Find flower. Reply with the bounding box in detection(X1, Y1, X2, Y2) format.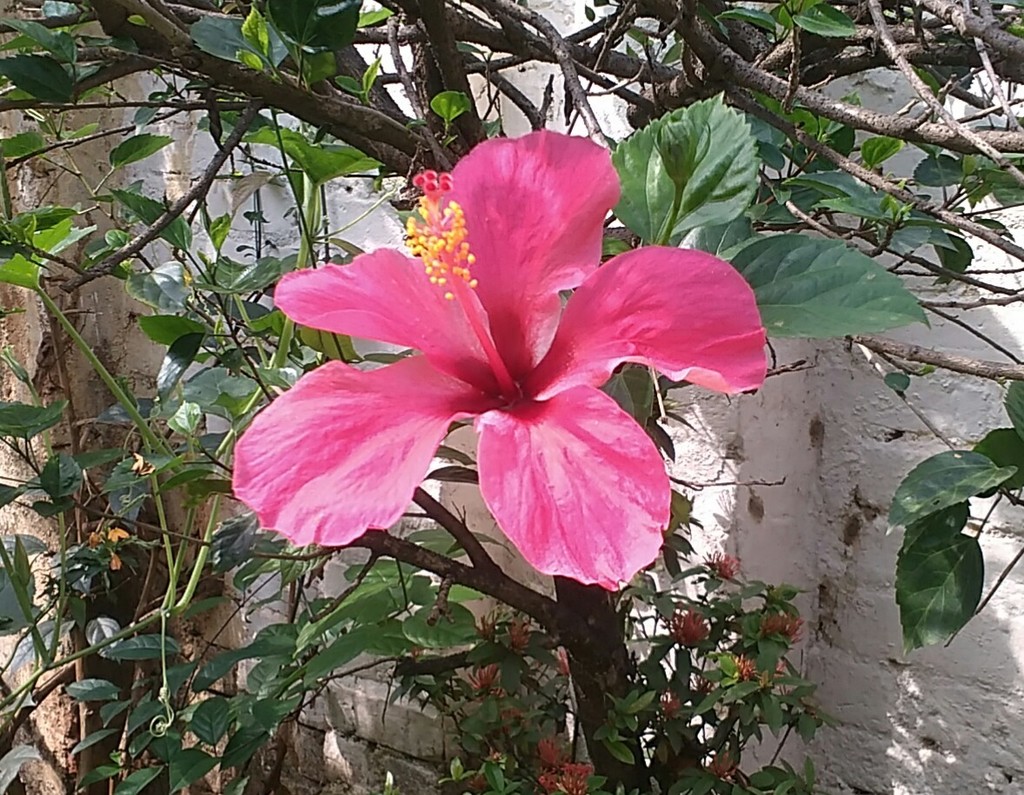
detection(559, 764, 596, 794).
